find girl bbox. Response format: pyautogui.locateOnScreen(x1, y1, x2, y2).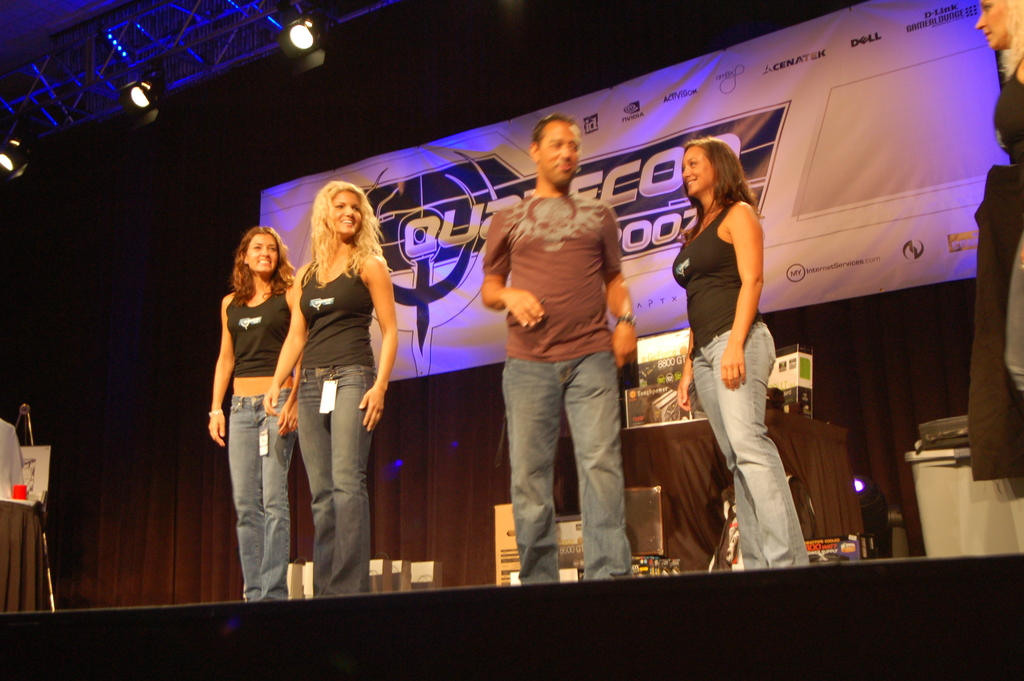
pyautogui.locateOnScreen(206, 226, 303, 603).
